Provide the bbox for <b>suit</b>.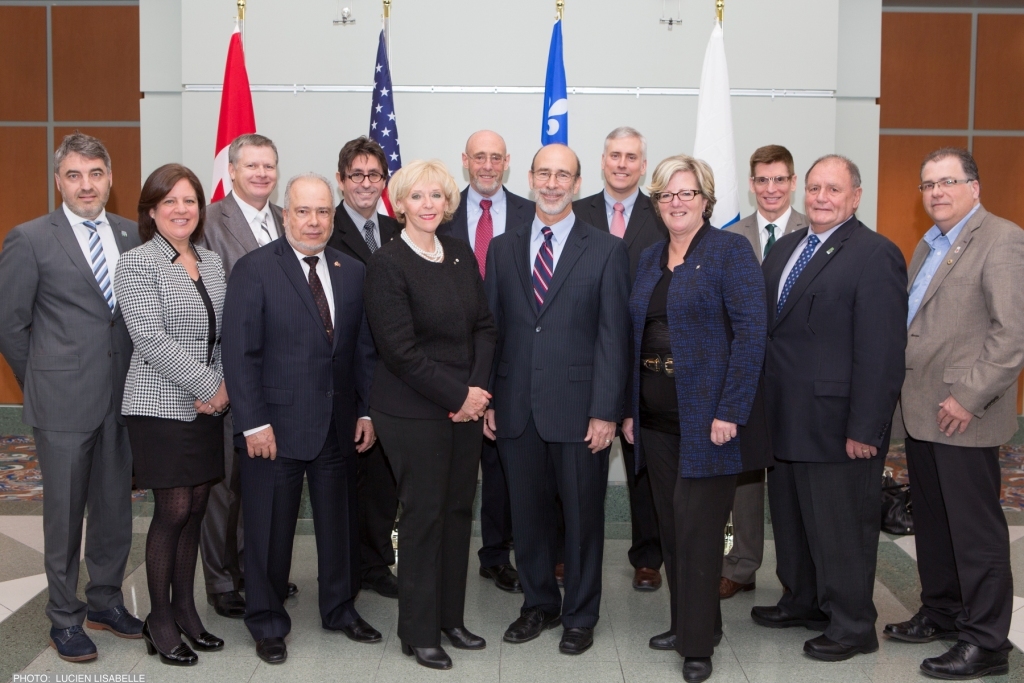
{"left": 204, "top": 192, "right": 291, "bottom": 584}.
